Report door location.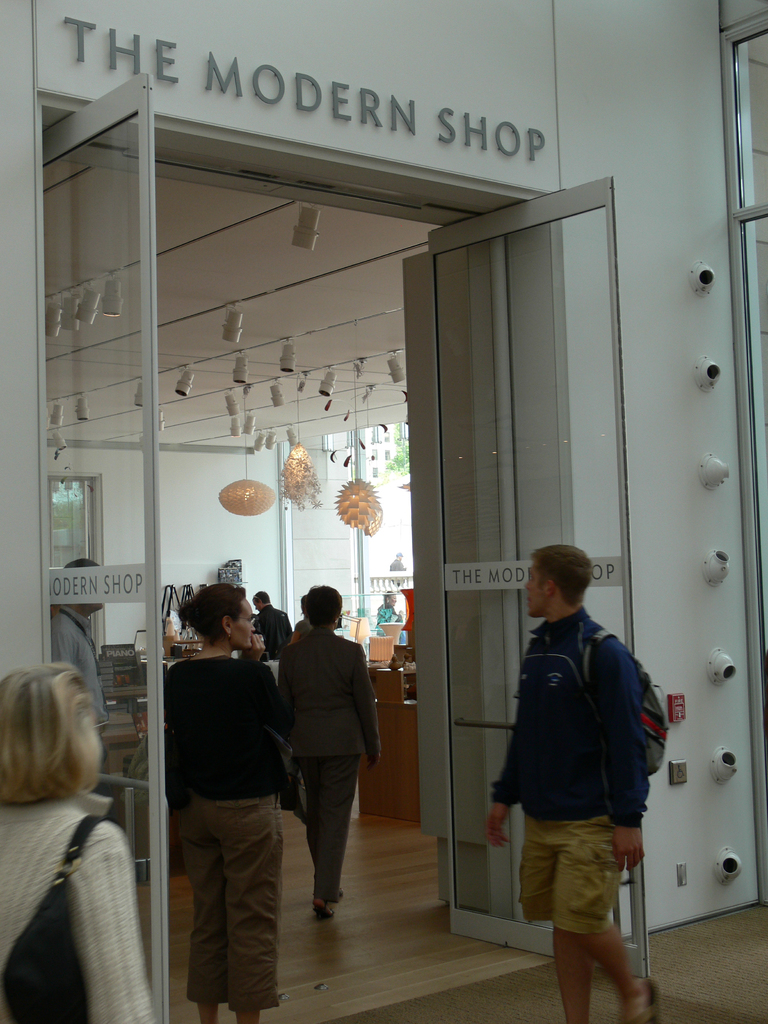
Report: box=[38, 61, 164, 1023].
